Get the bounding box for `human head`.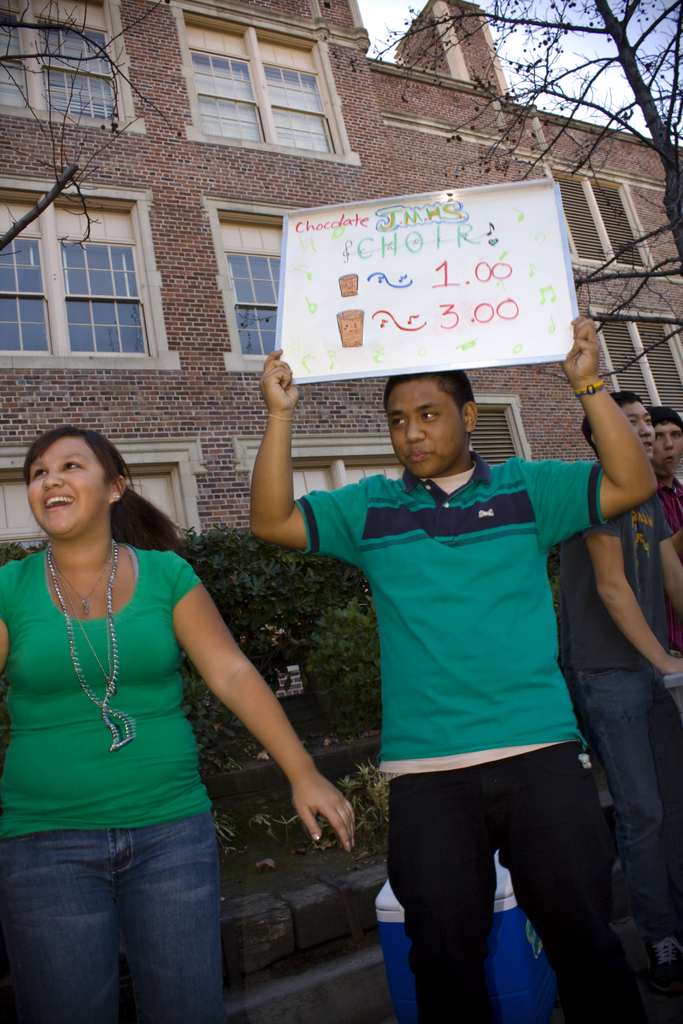
(379, 371, 474, 476).
